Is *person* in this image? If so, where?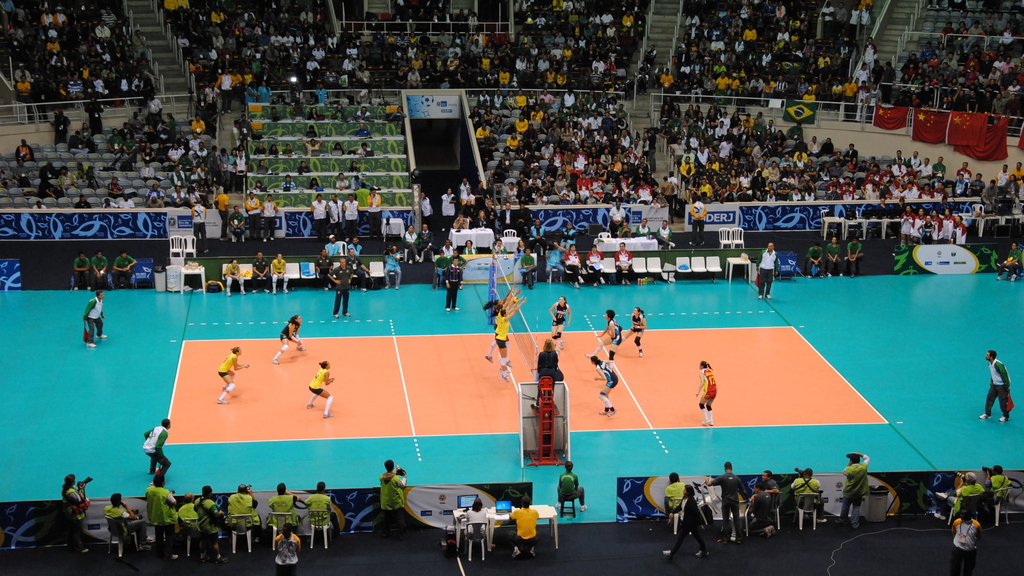
Yes, at <box>264,484,301,550</box>.
